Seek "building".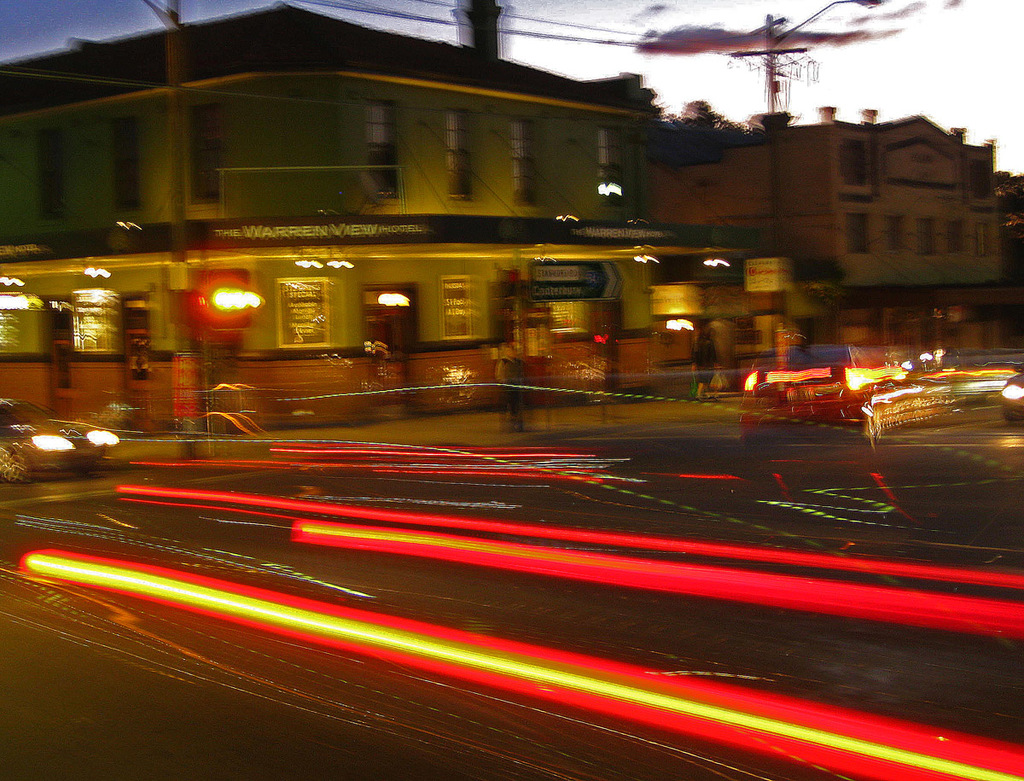
(649,109,1005,290).
